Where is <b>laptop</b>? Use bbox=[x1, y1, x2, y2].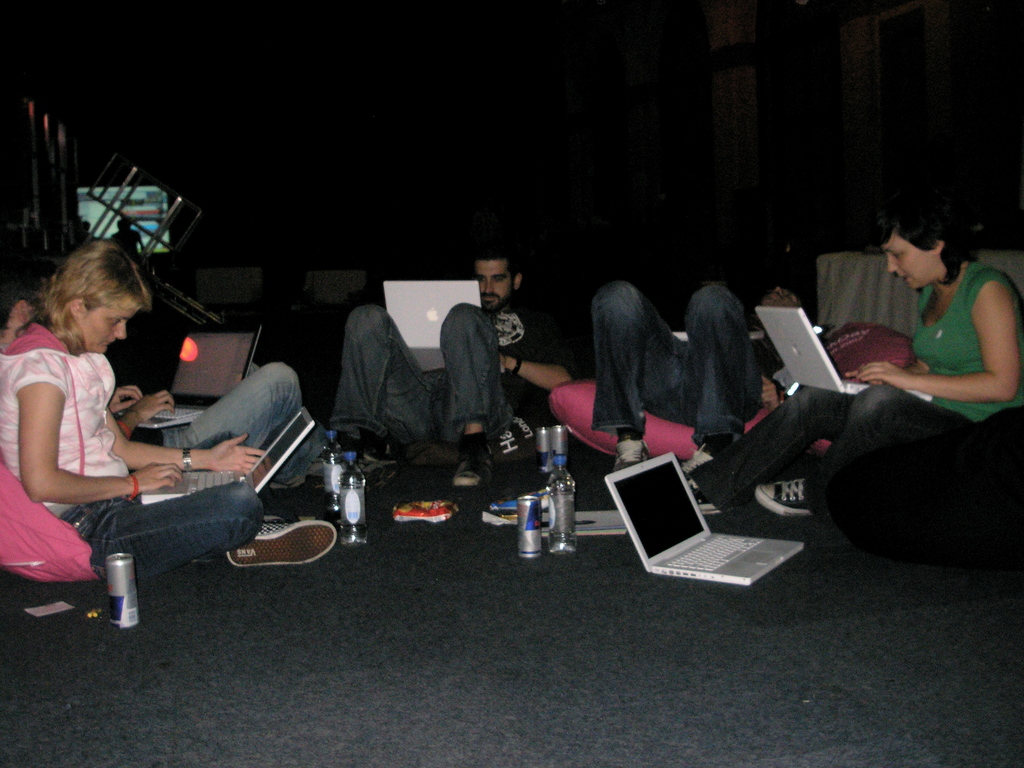
bbox=[613, 429, 788, 602].
